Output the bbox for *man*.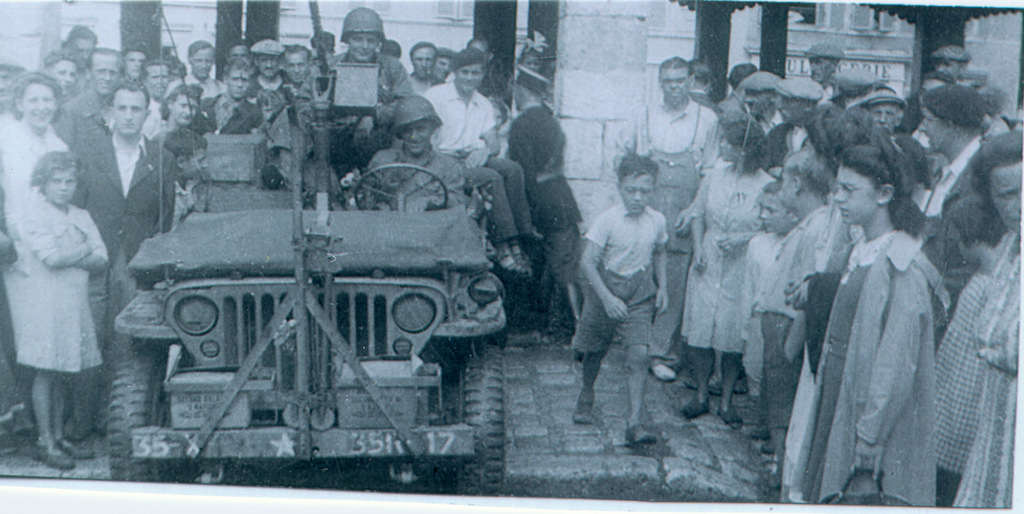
(287, 42, 321, 97).
